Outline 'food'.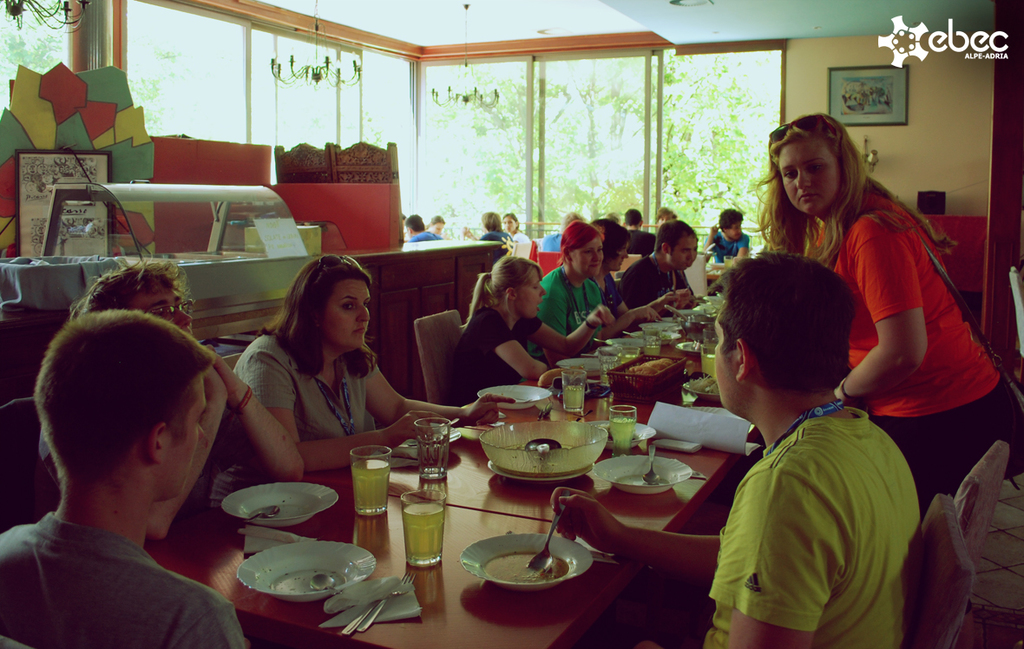
Outline: 681,370,724,401.
